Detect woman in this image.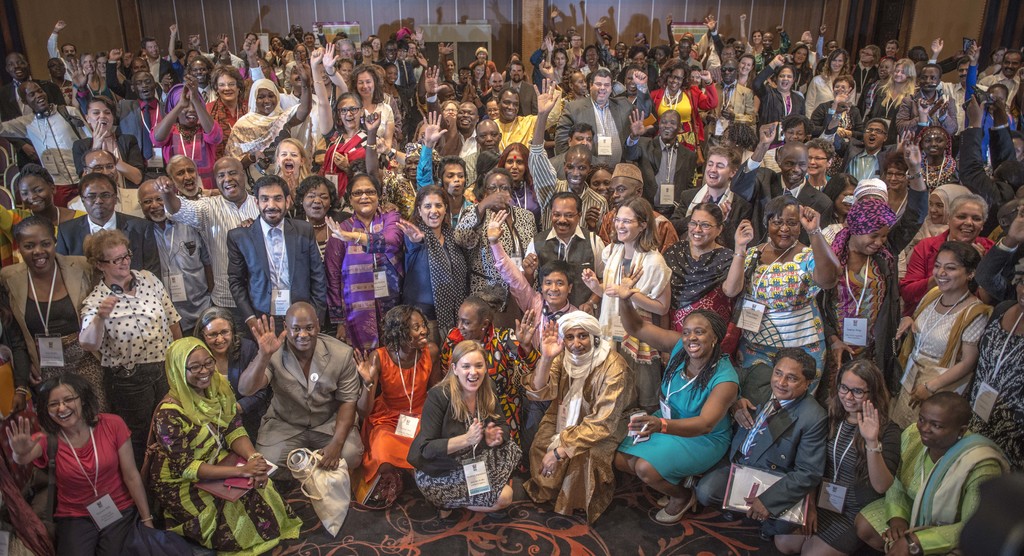
Detection: [left=235, top=28, right=270, bottom=62].
